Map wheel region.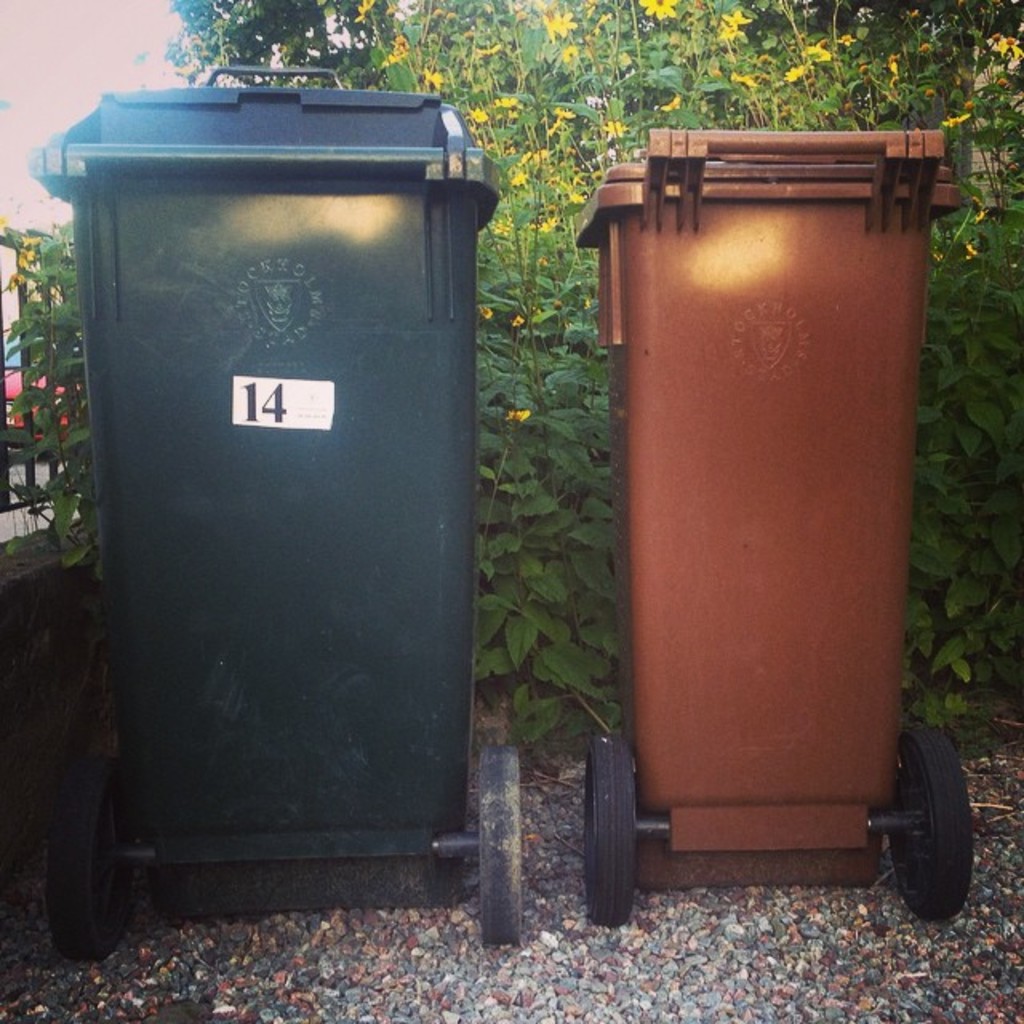
Mapped to detection(584, 731, 642, 926).
